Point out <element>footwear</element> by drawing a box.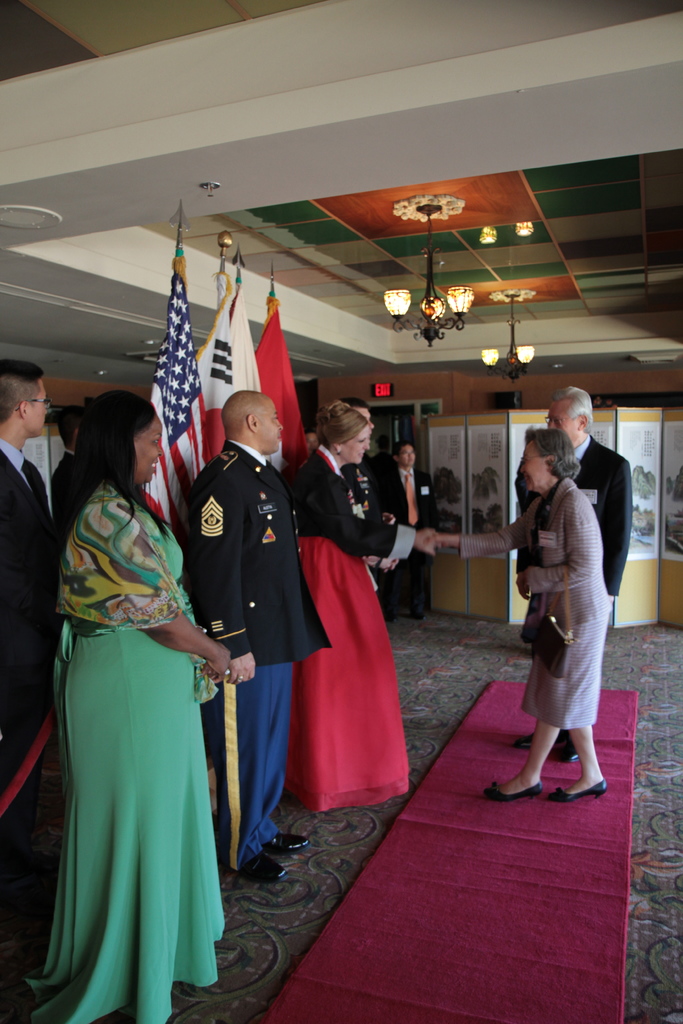
rect(545, 785, 607, 798).
